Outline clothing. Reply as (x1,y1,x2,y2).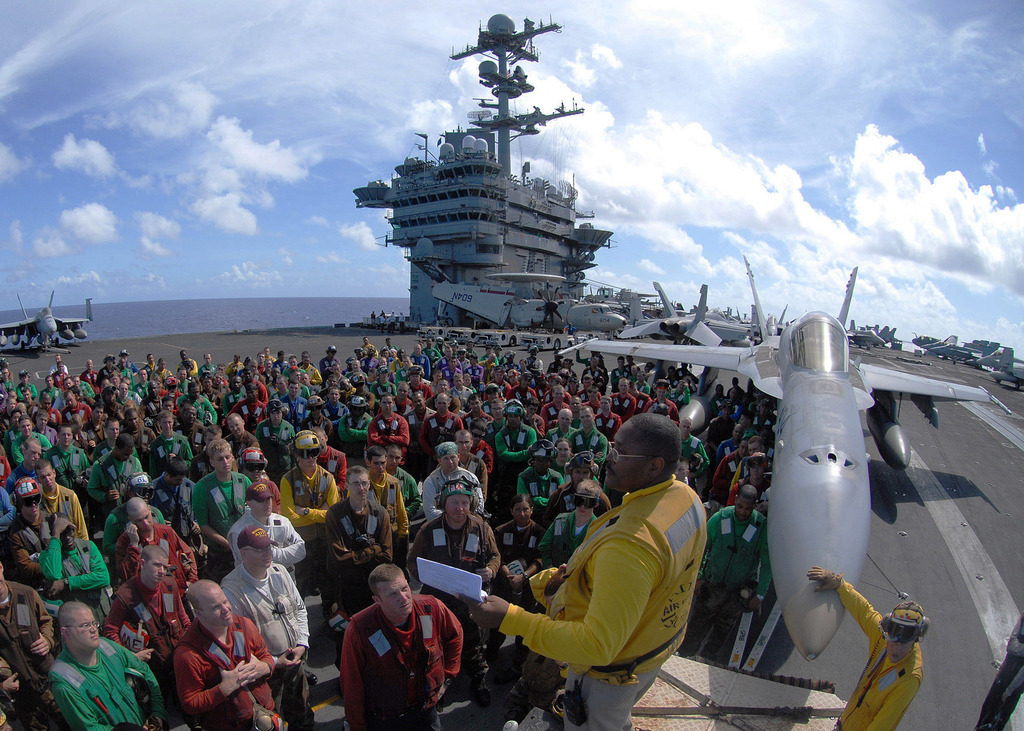
(548,426,578,452).
